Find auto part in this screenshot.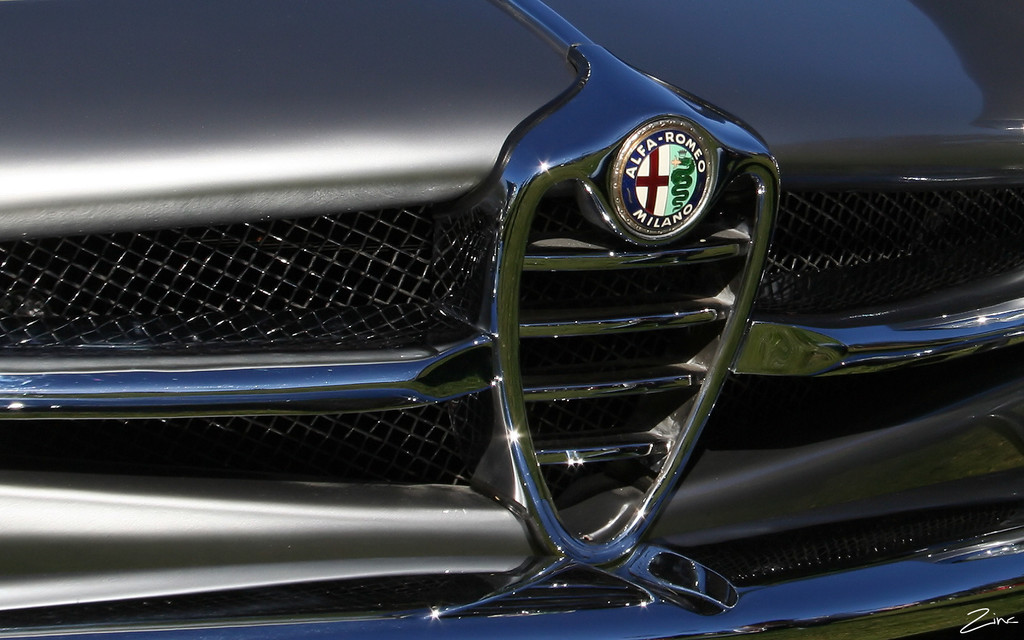
The bounding box for auto part is pyautogui.locateOnScreen(0, 0, 1023, 639).
